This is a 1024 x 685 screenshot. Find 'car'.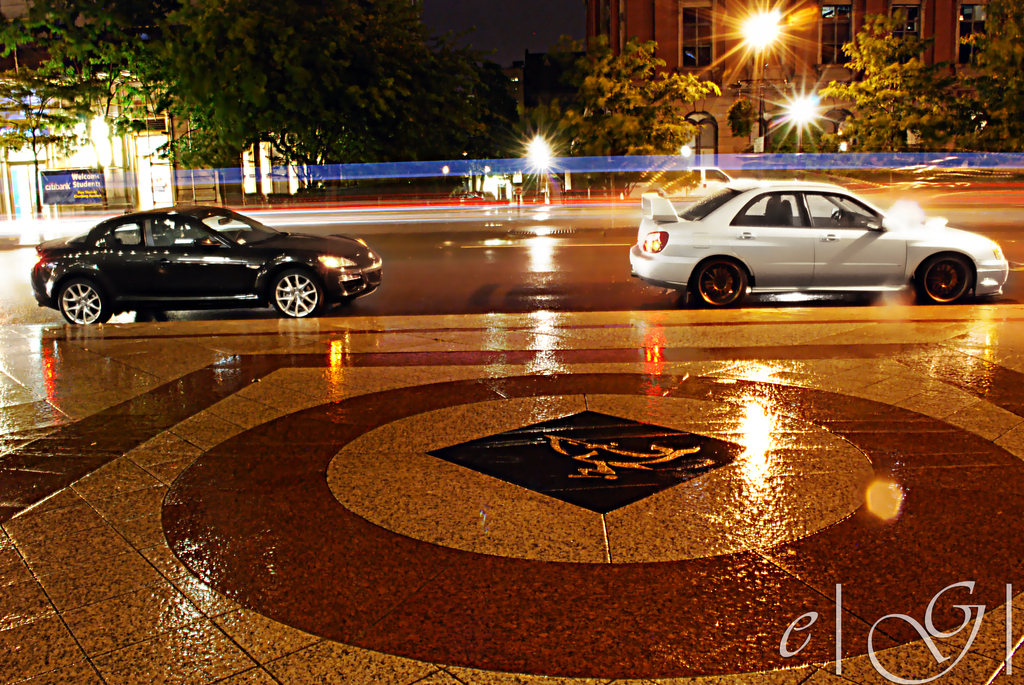
Bounding box: (x1=33, y1=189, x2=376, y2=328).
